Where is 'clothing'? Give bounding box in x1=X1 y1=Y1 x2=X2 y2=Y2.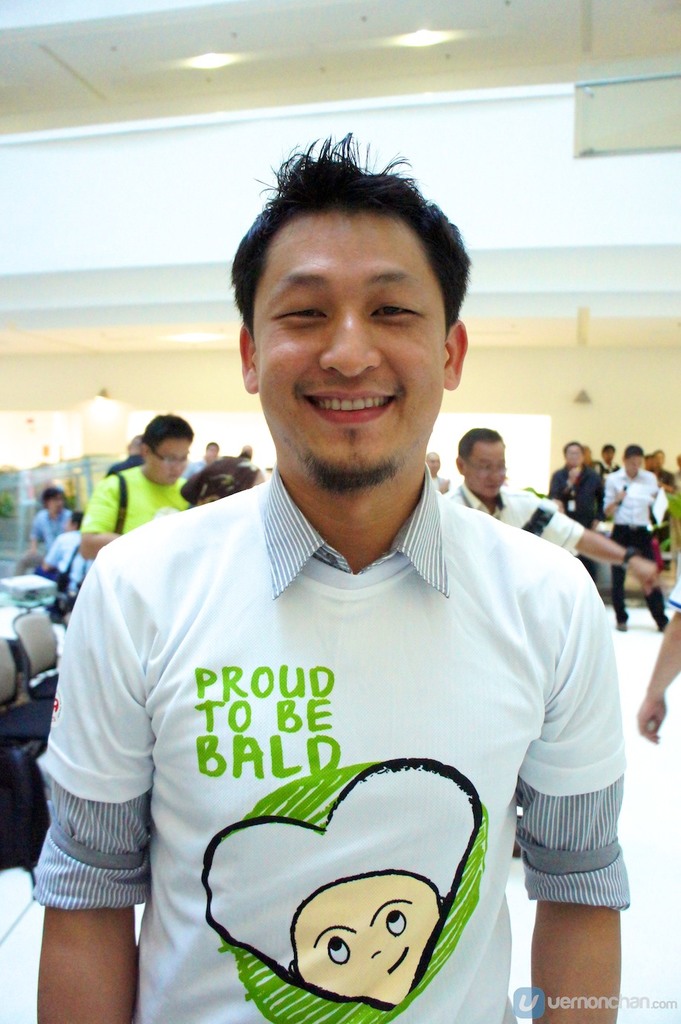
x1=451 y1=476 x2=586 y2=550.
